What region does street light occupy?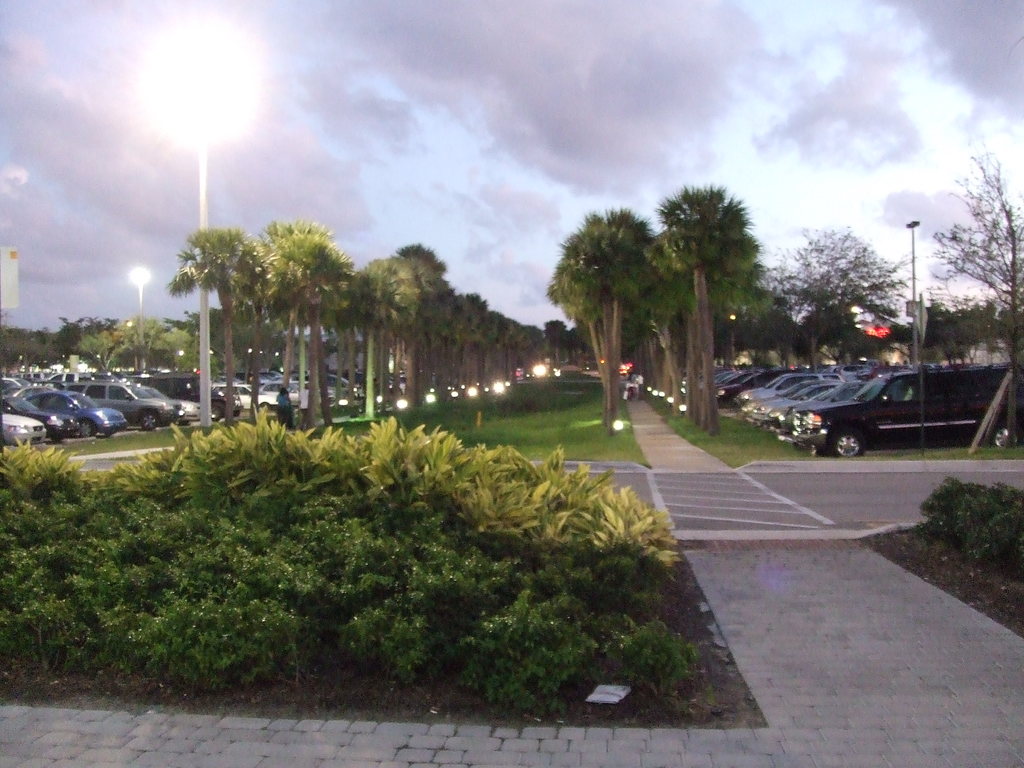
[x1=904, y1=221, x2=920, y2=370].
